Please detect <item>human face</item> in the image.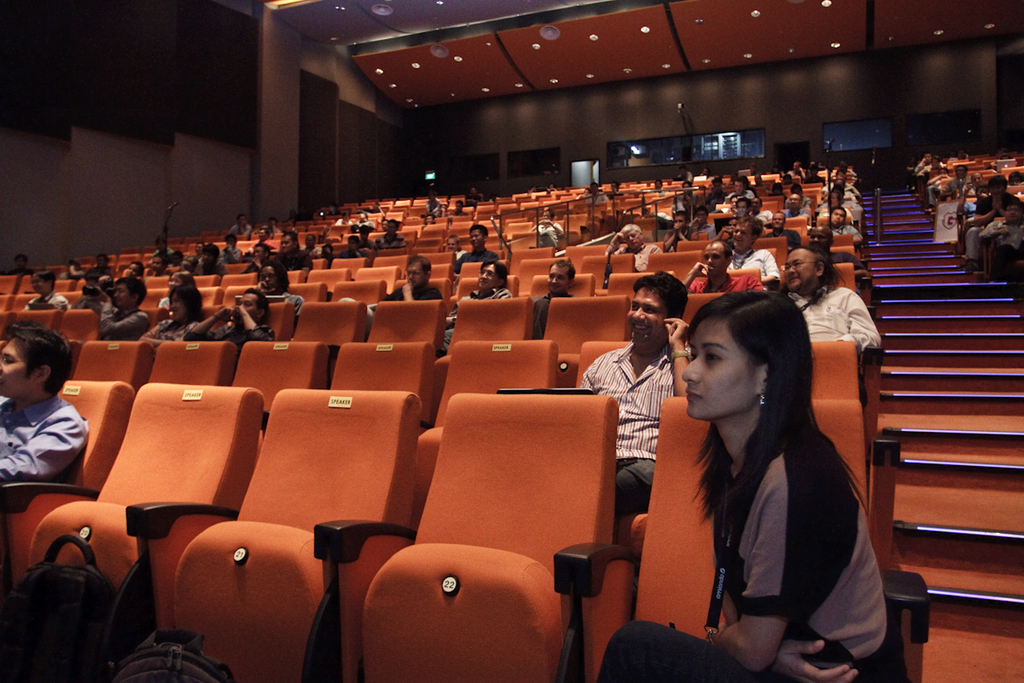
crop(626, 282, 667, 351).
